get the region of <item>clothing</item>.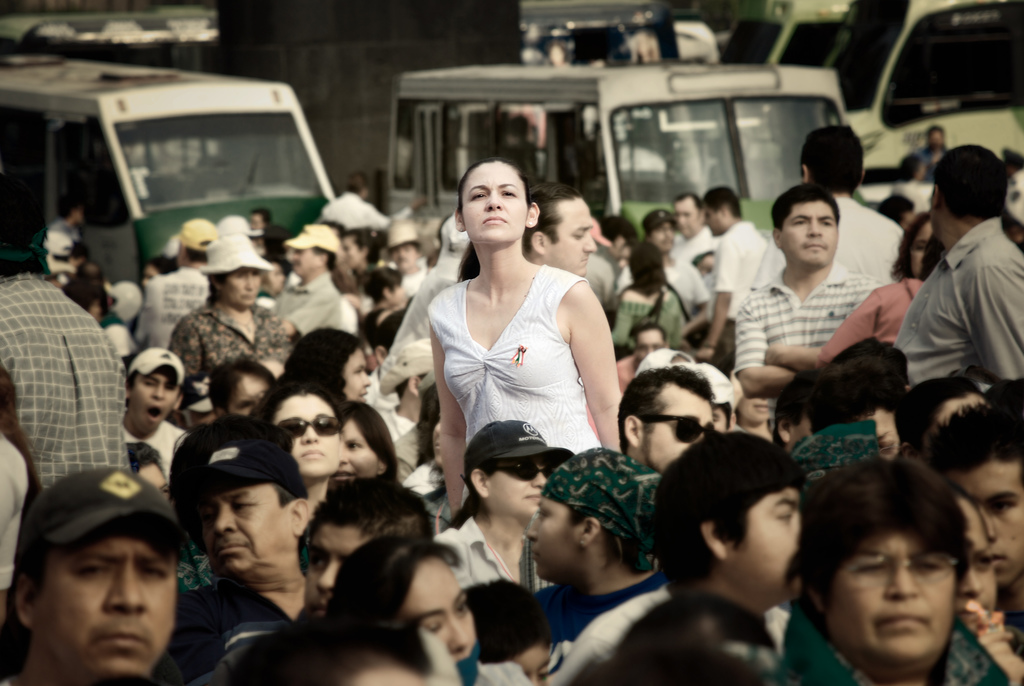
crop(277, 276, 343, 332).
